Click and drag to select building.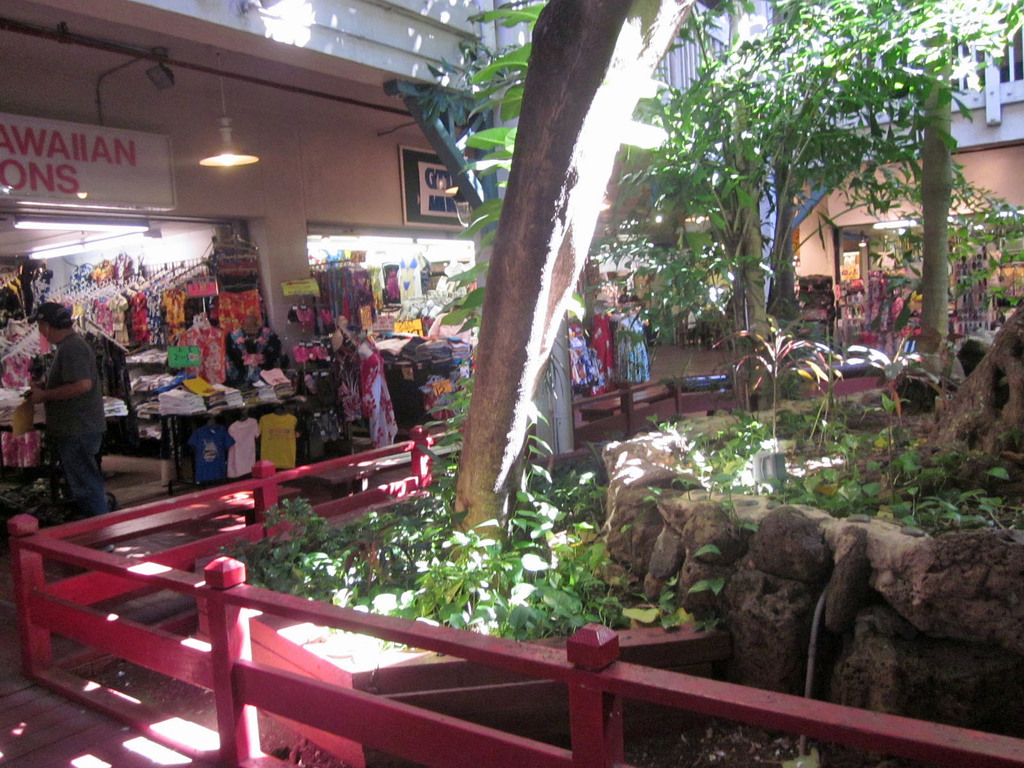
Selection: (0,0,1023,503).
